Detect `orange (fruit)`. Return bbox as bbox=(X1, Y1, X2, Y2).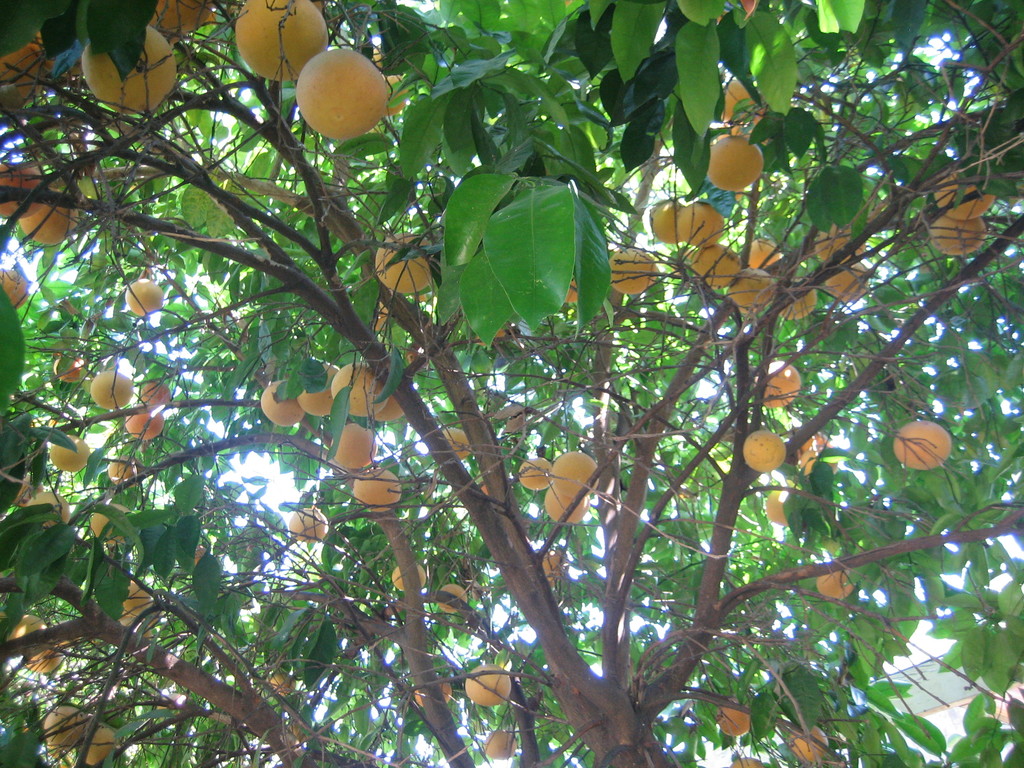
bbox=(355, 468, 401, 506).
